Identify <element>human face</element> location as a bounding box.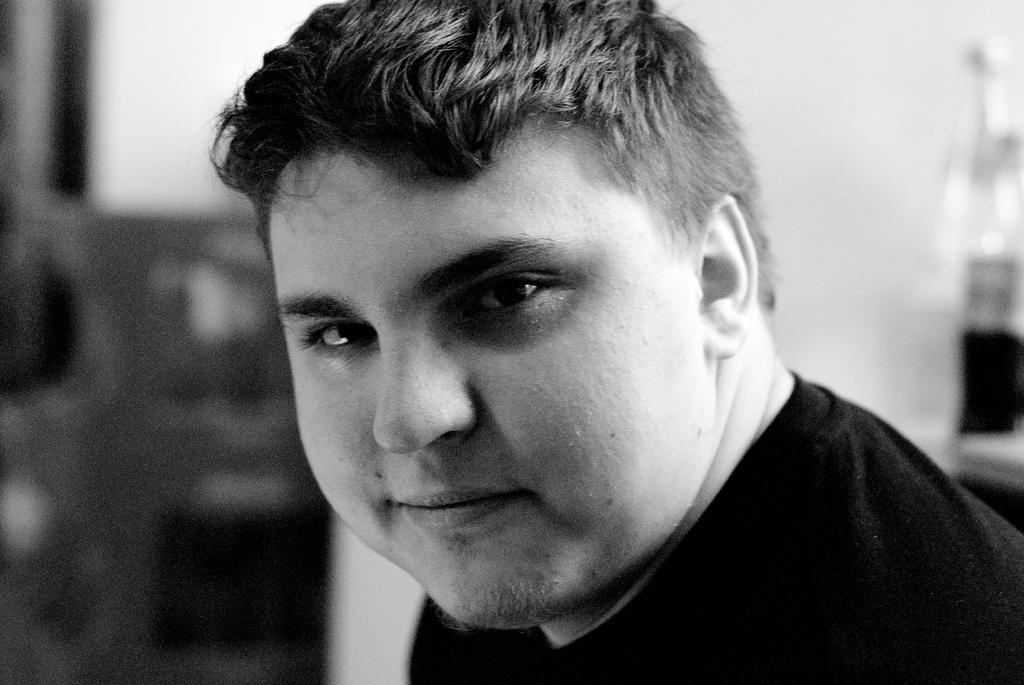
268, 116, 716, 634.
